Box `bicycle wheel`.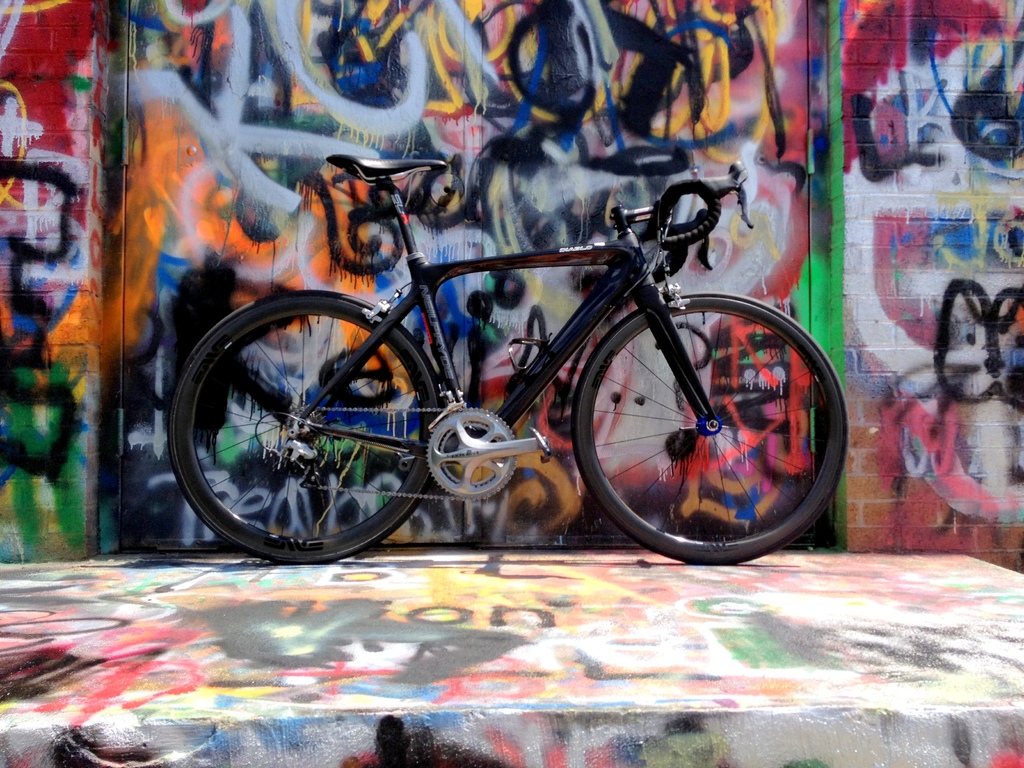
box=[175, 266, 454, 594].
